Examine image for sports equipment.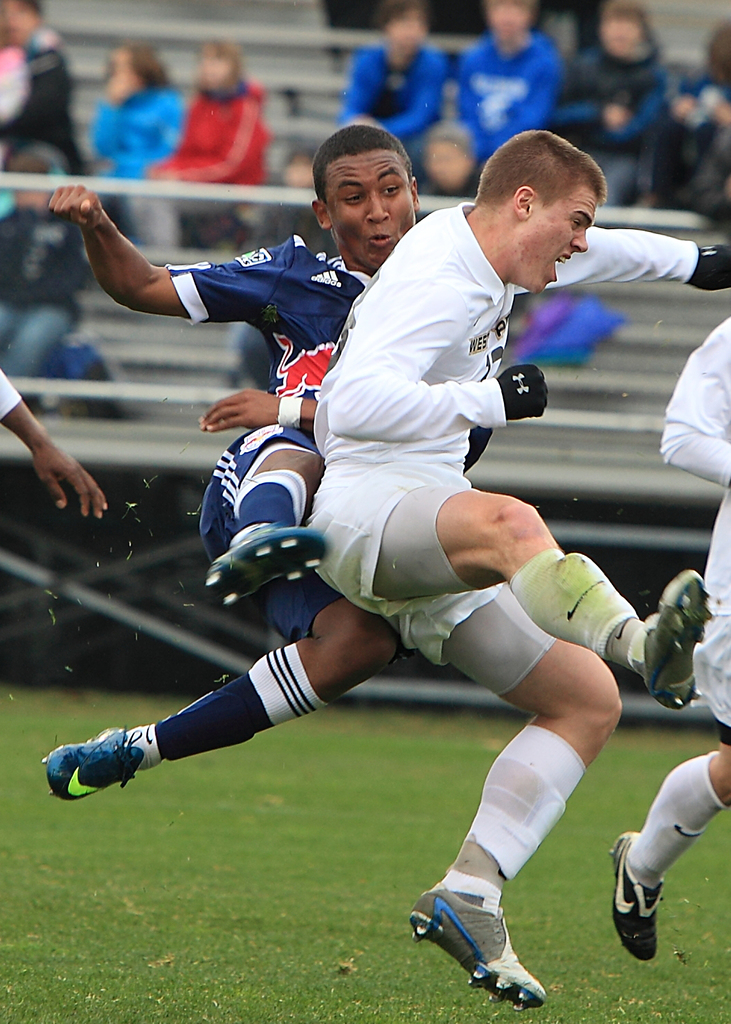
Examination result: 412 879 551 1016.
